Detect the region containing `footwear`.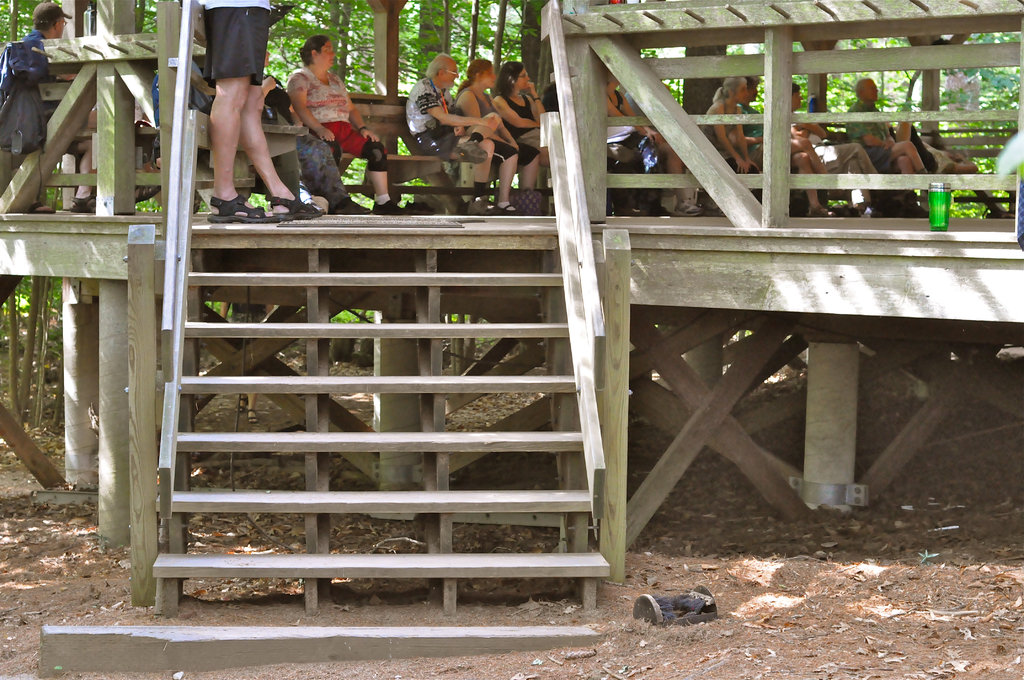
bbox=[270, 193, 320, 224].
